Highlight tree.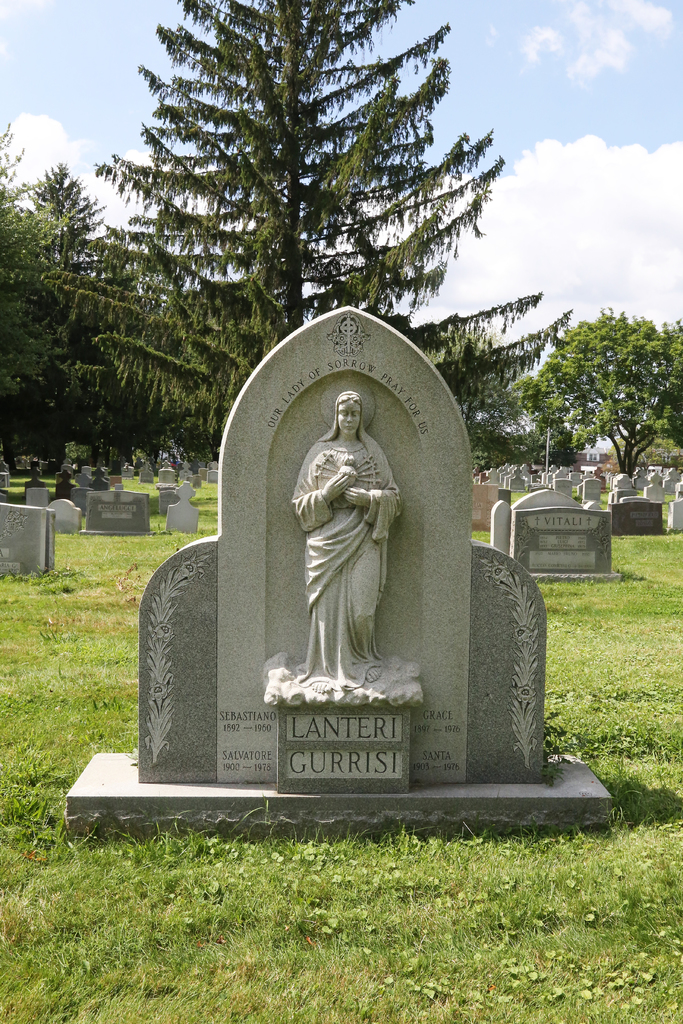
Highlighted region: <region>0, 156, 70, 367</region>.
